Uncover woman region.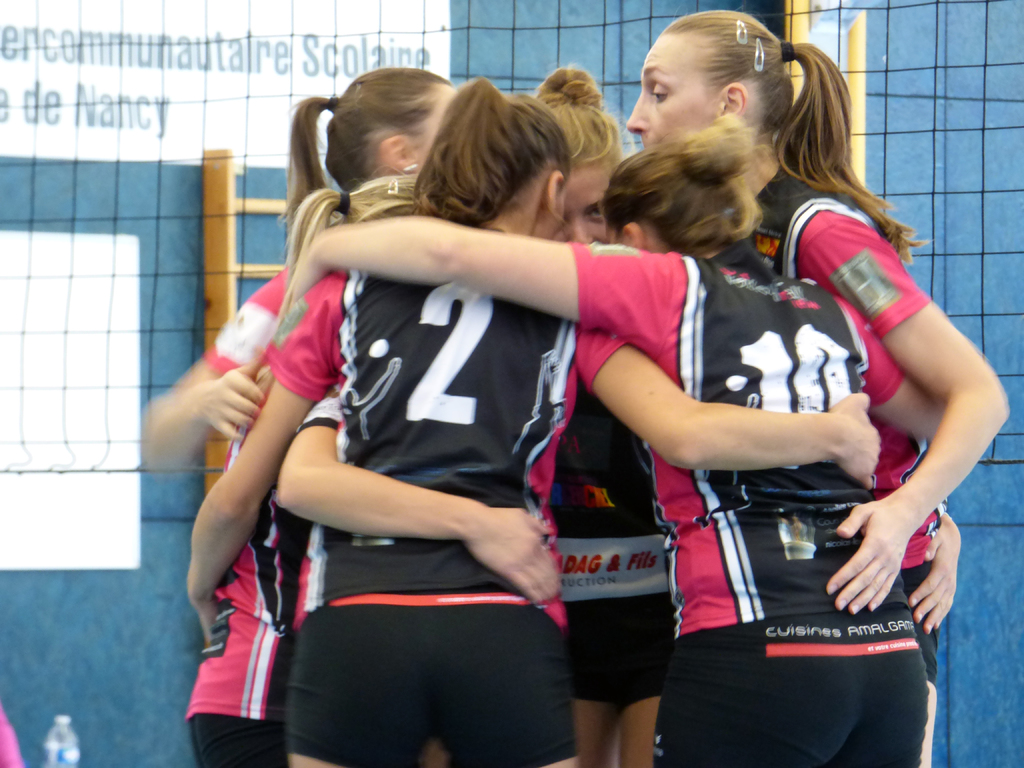
Uncovered: x1=289 y1=114 x2=944 y2=767.
